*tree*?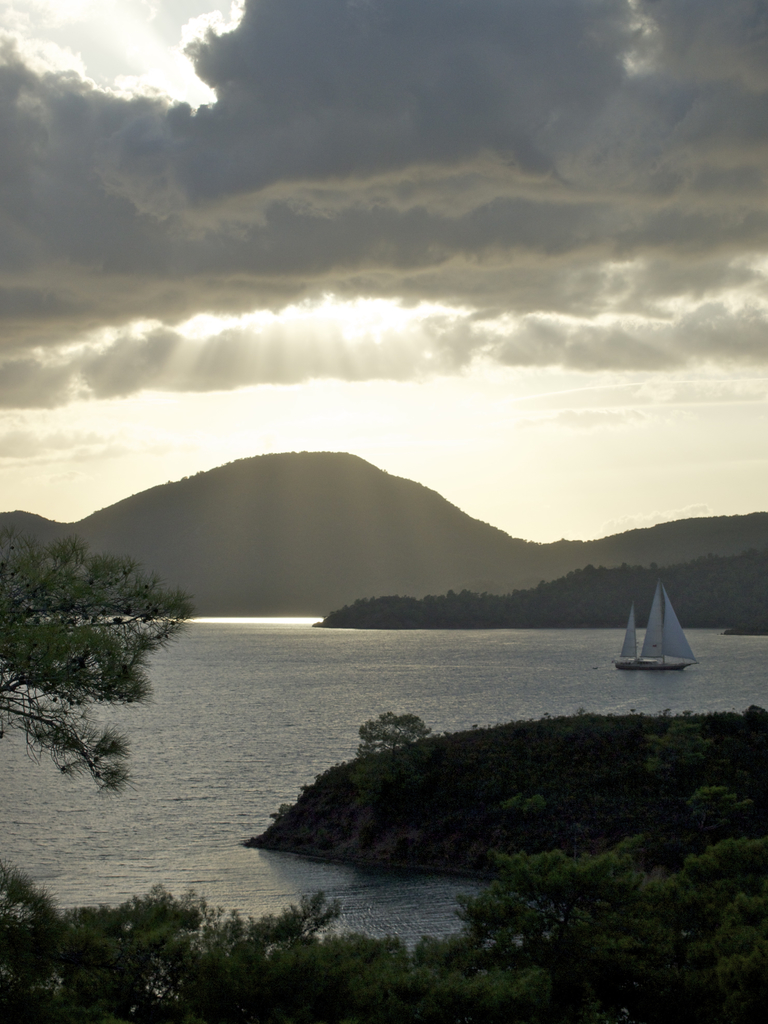
select_region(350, 707, 437, 847)
